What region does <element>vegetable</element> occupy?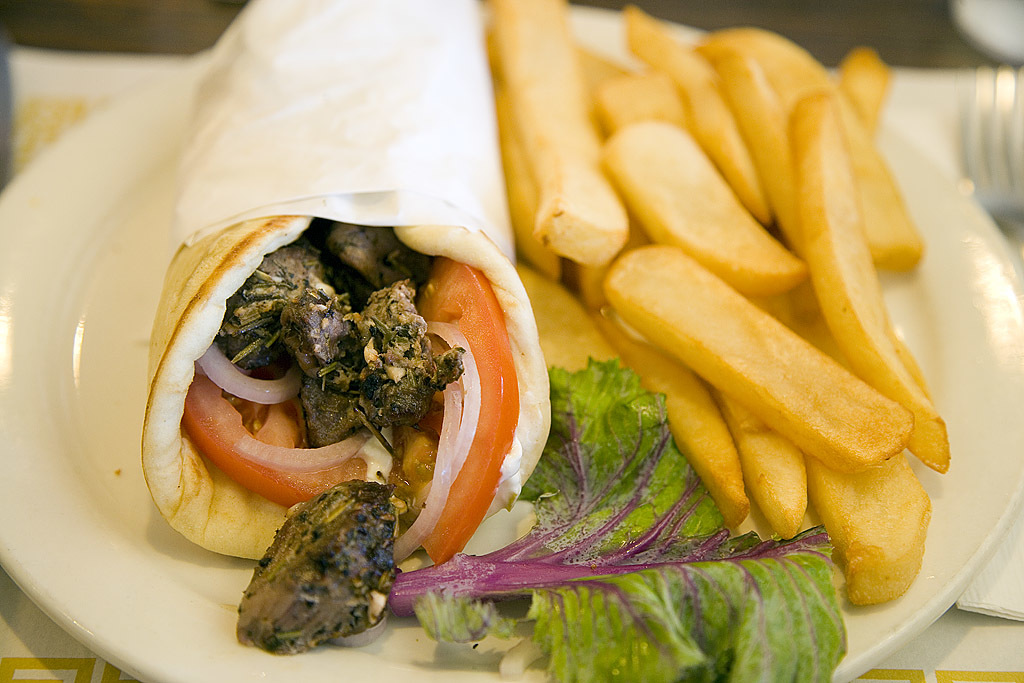
crop(190, 372, 372, 511).
